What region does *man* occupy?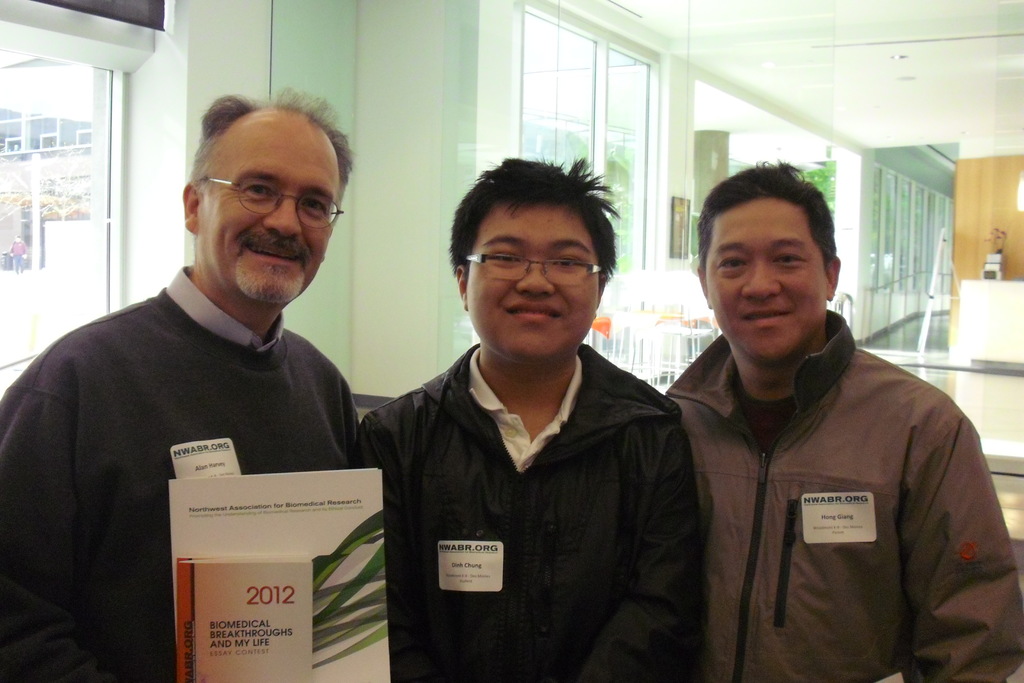
box=[660, 156, 1023, 682].
